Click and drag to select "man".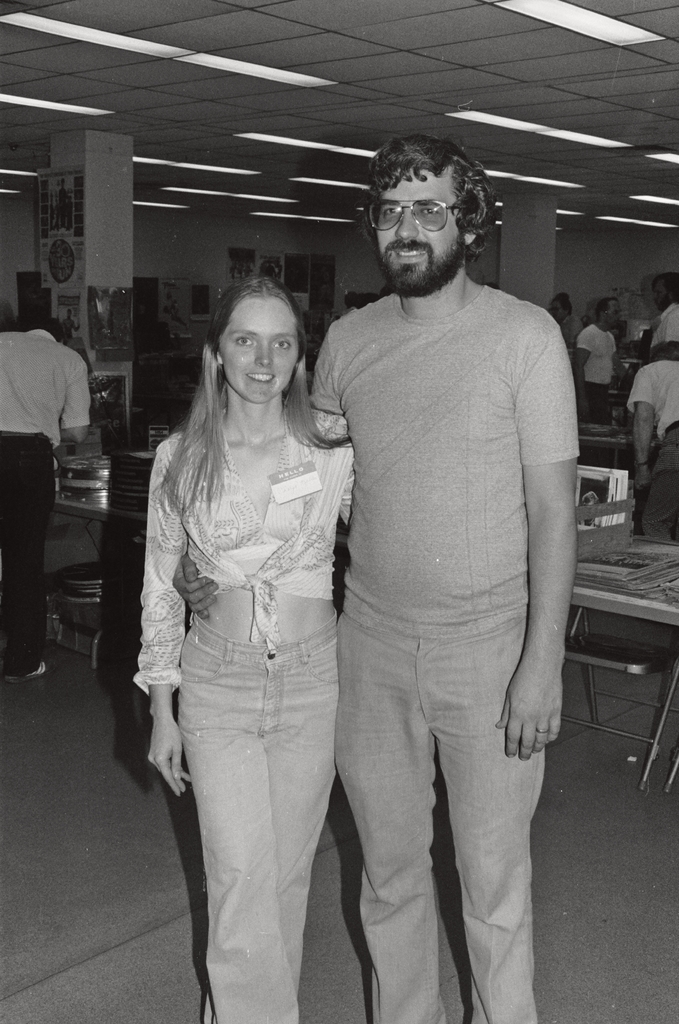
Selection: region(642, 271, 678, 351).
